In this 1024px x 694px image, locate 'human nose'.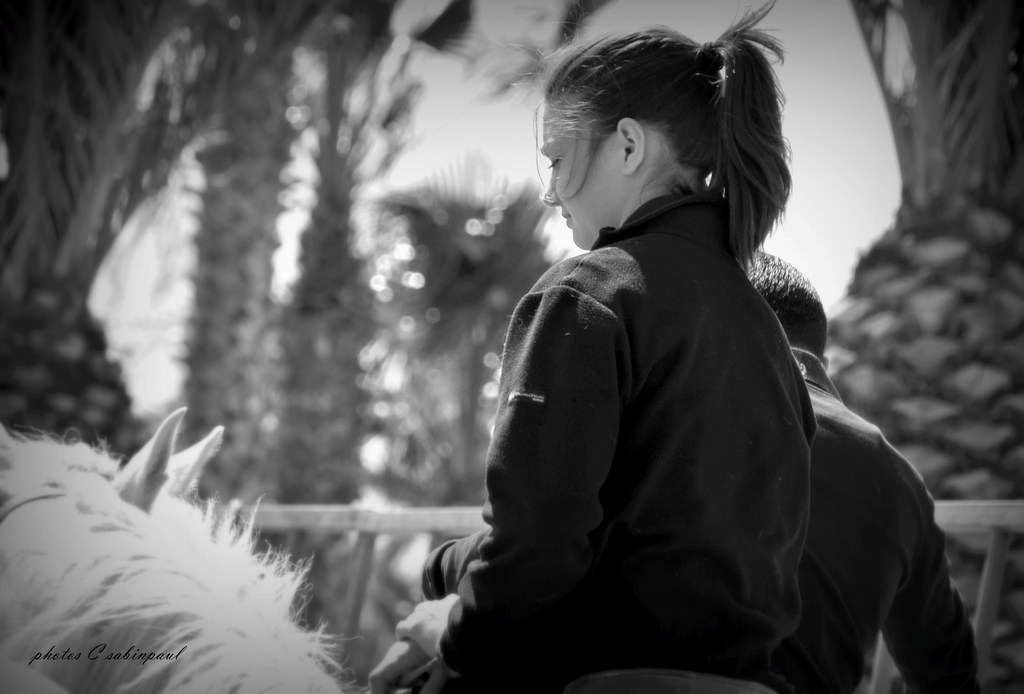
Bounding box: 543,168,561,210.
